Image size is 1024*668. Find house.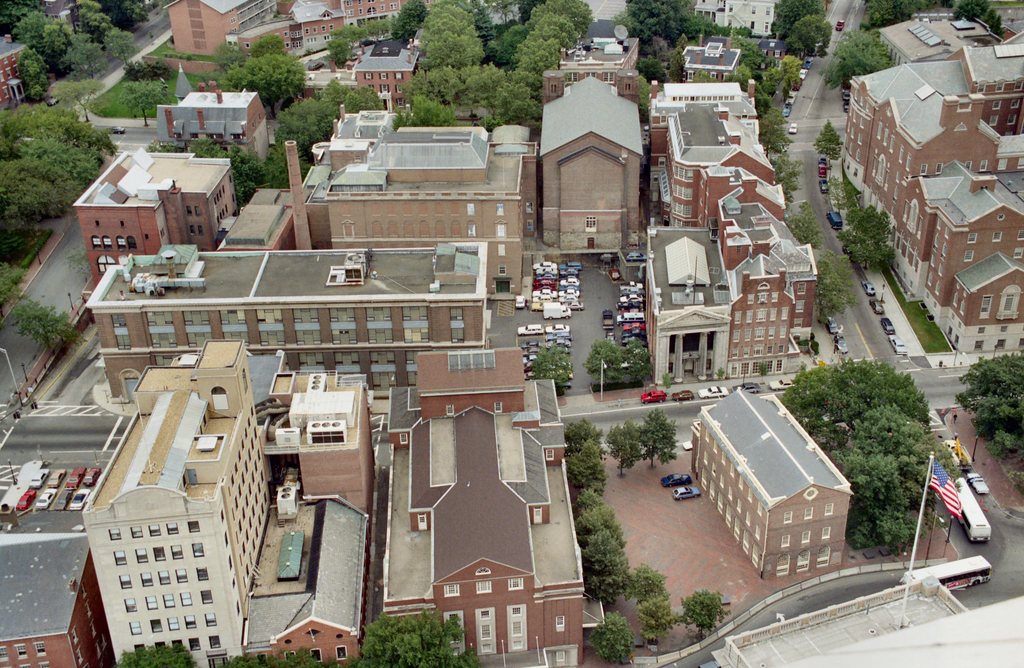
l=62, t=127, r=250, b=273.
